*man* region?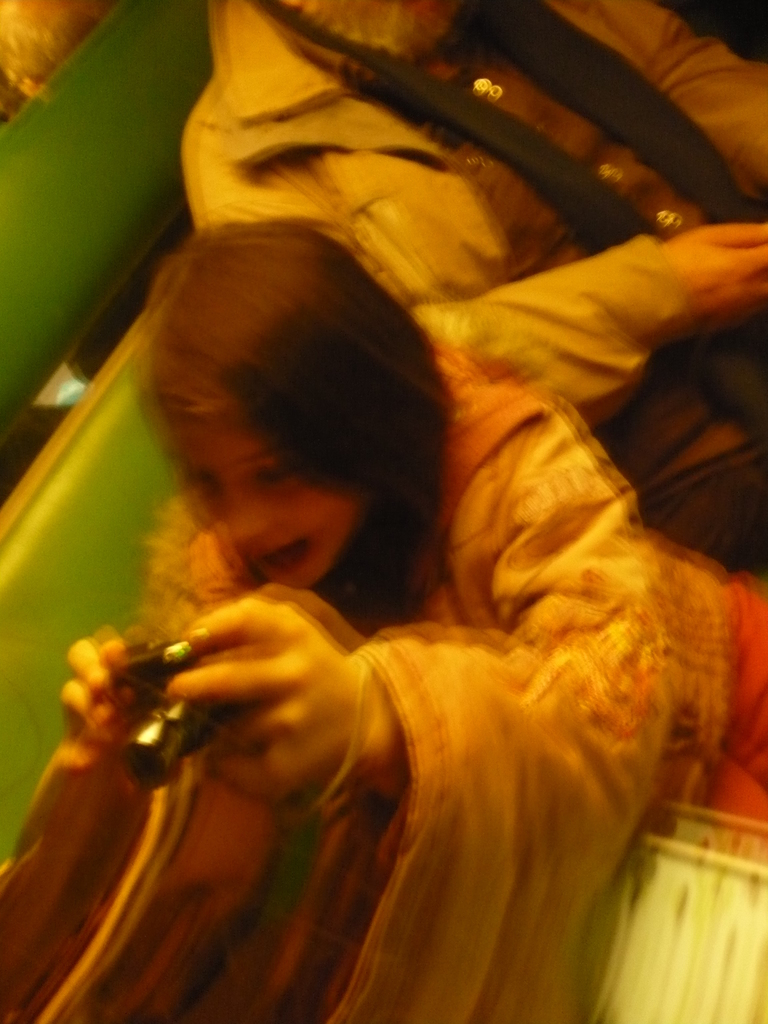
182, 0, 767, 575
